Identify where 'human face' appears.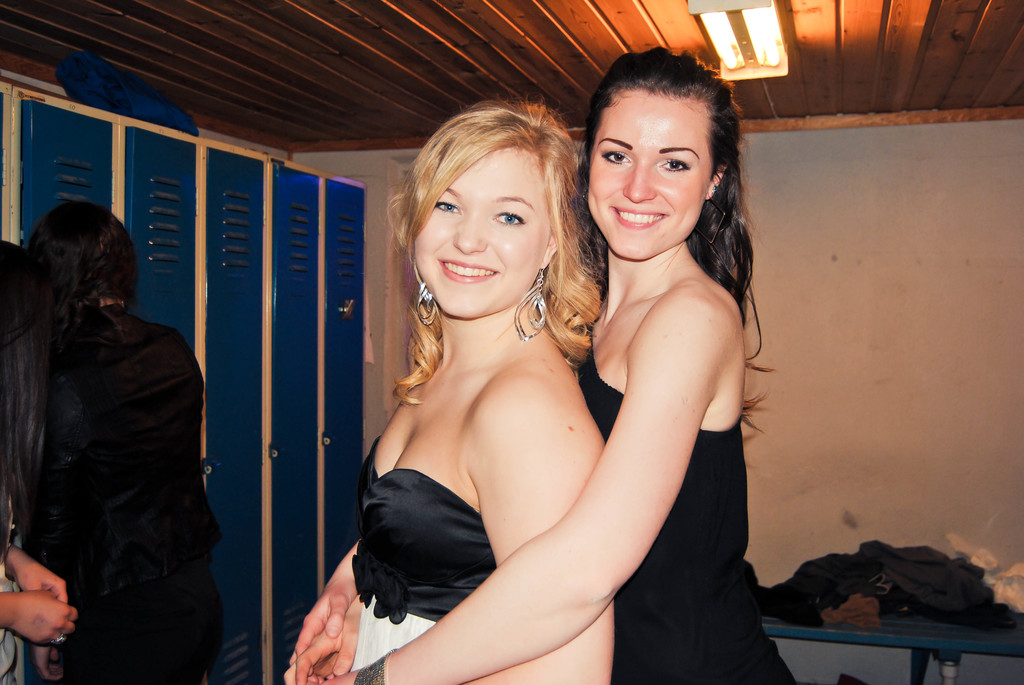
Appears at <region>585, 90, 707, 254</region>.
